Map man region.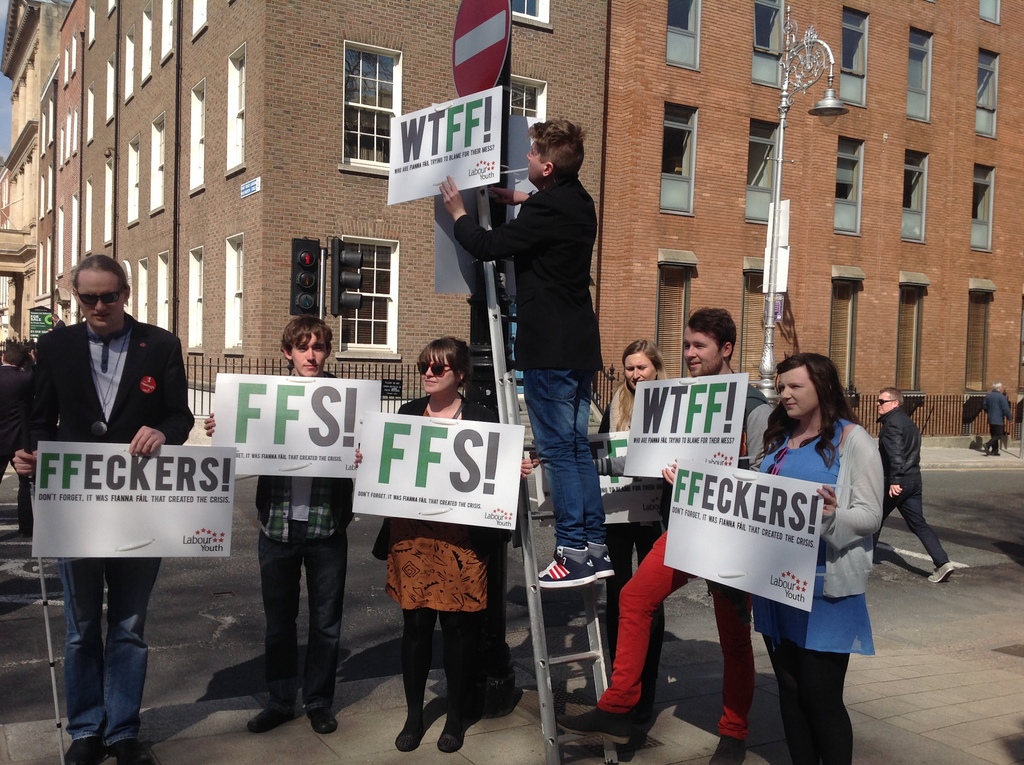
Mapped to {"left": 876, "top": 391, "right": 951, "bottom": 584}.
